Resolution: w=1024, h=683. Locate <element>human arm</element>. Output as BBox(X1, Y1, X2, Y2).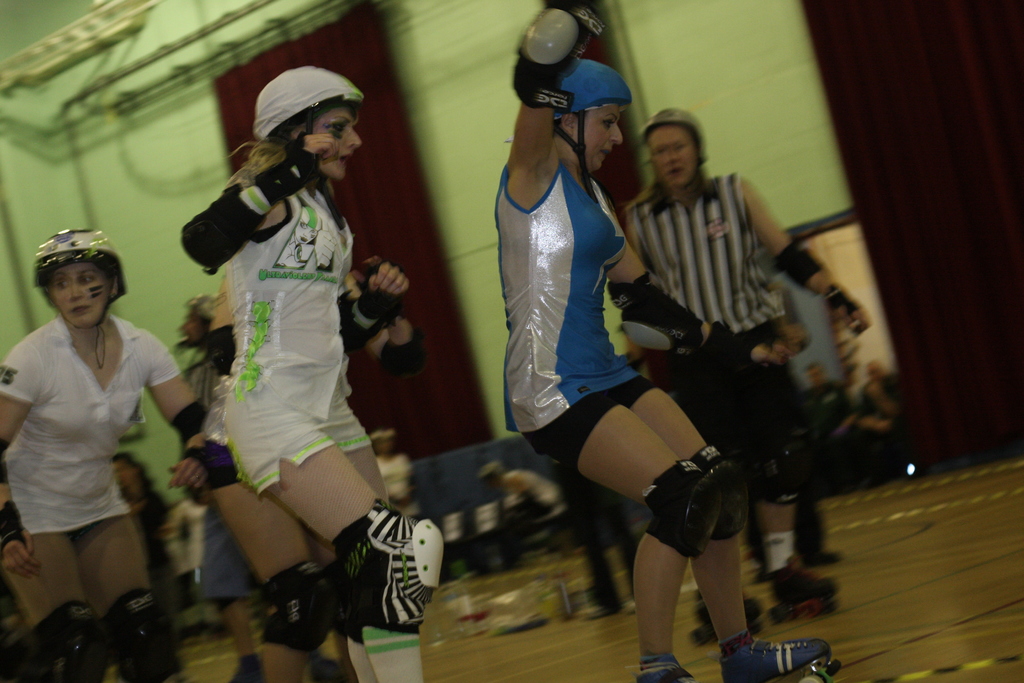
BBox(626, 210, 659, 381).
